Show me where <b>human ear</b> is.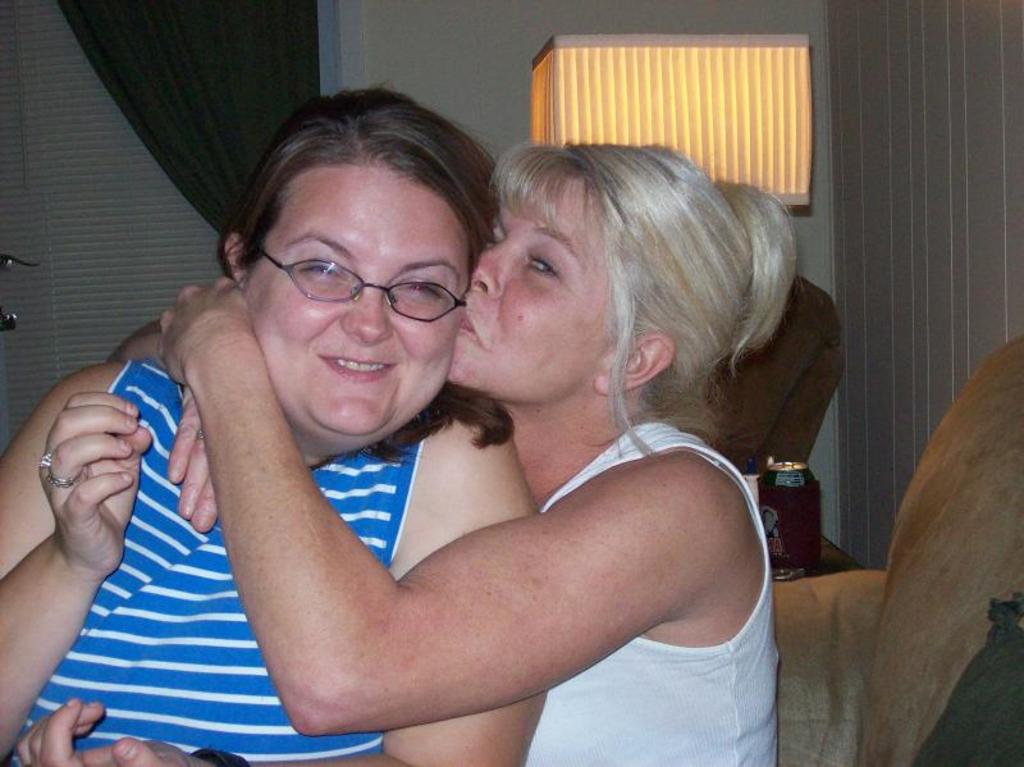
<b>human ear</b> is at <region>595, 333, 671, 396</region>.
